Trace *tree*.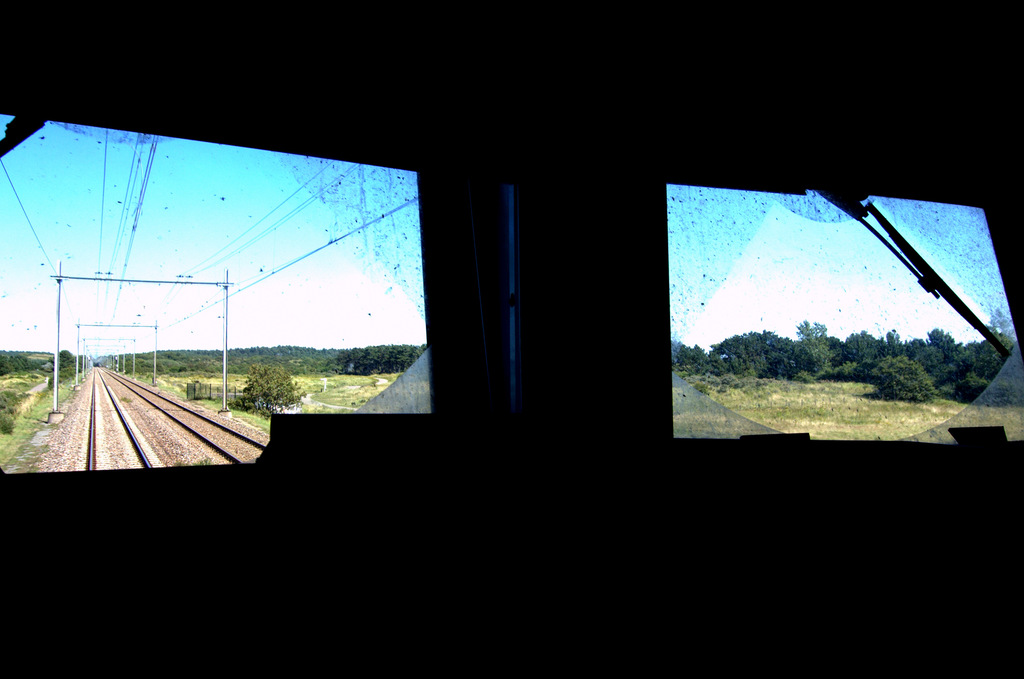
Traced to (951,341,993,416).
